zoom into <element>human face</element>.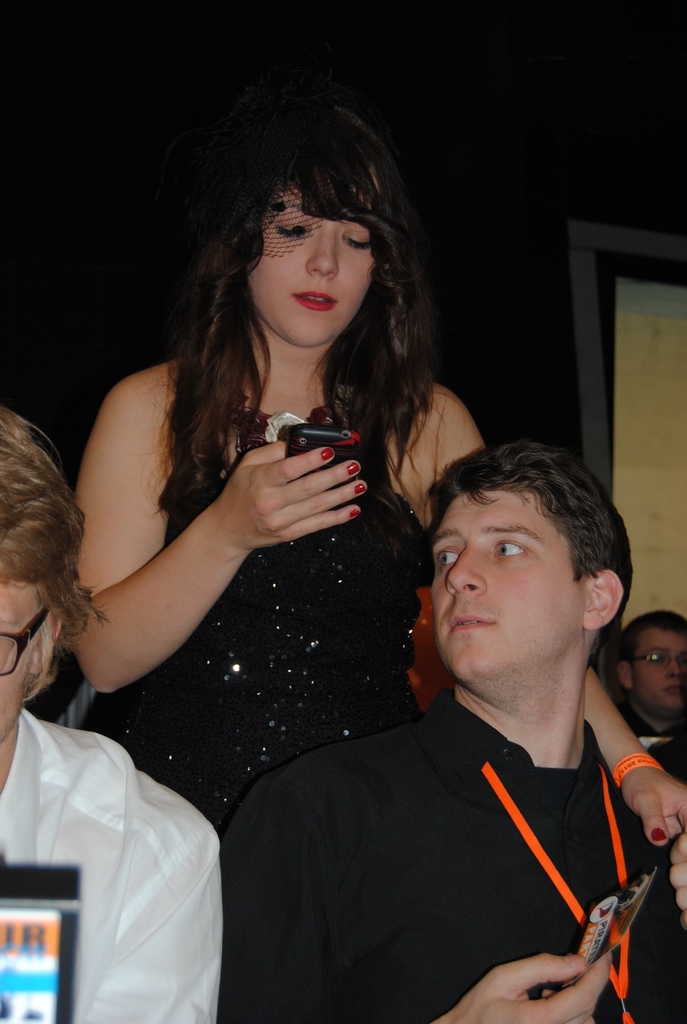
Zoom target: <box>631,626,686,712</box>.
